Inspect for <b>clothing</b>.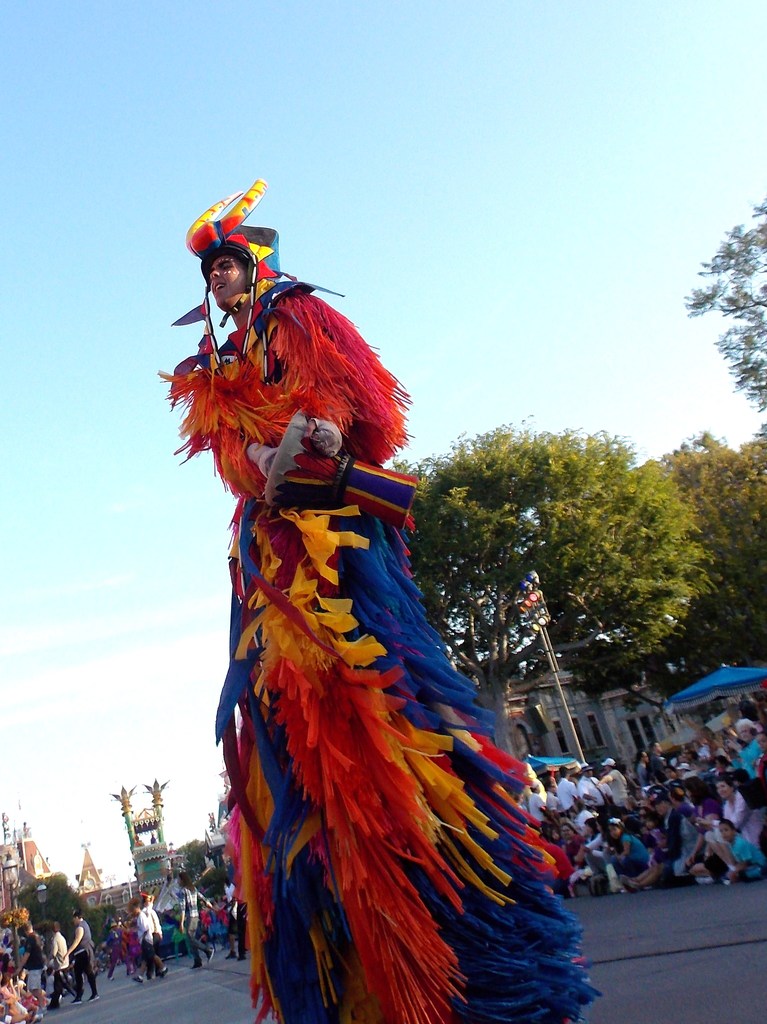
Inspection: locate(69, 914, 95, 958).
